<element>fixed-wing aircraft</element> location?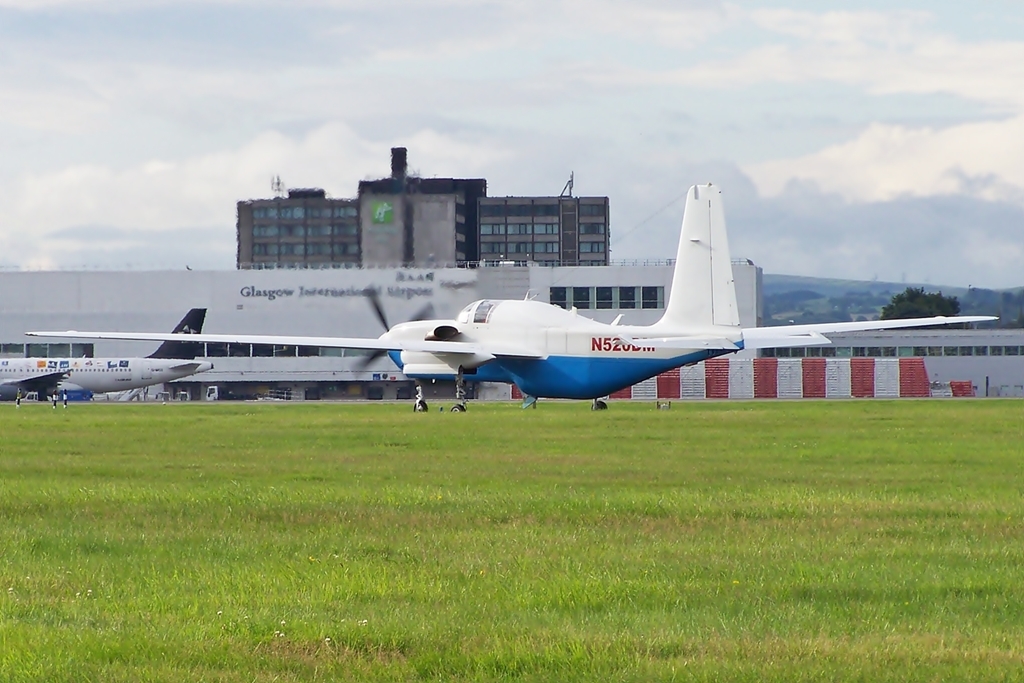
{"left": 0, "top": 301, "right": 224, "bottom": 399}
